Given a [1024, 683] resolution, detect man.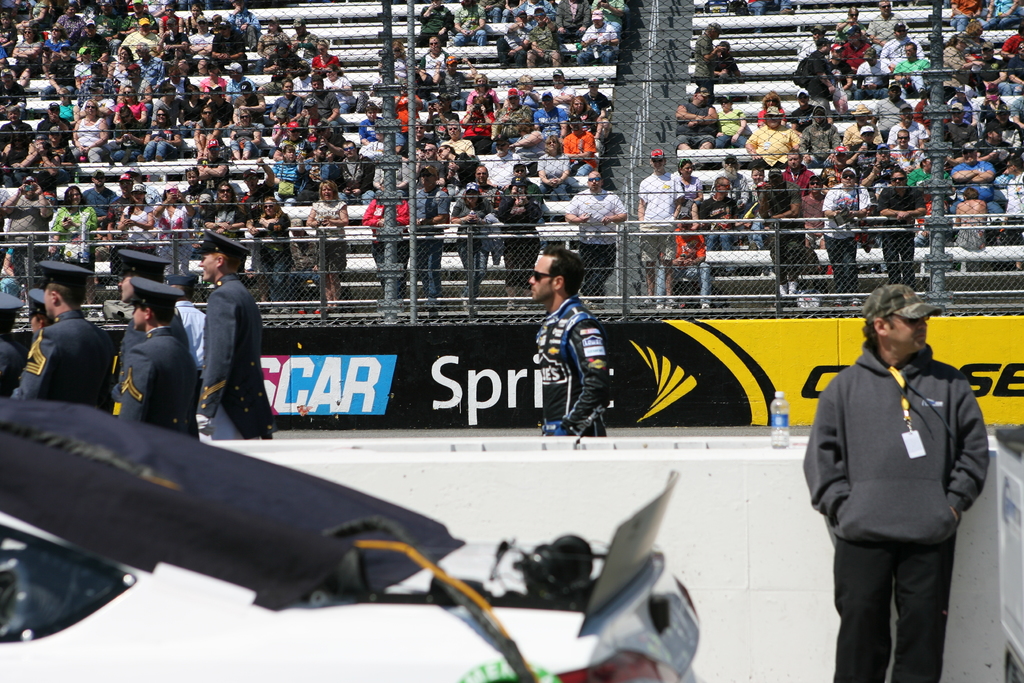
x1=871, y1=86, x2=905, y2=143.
